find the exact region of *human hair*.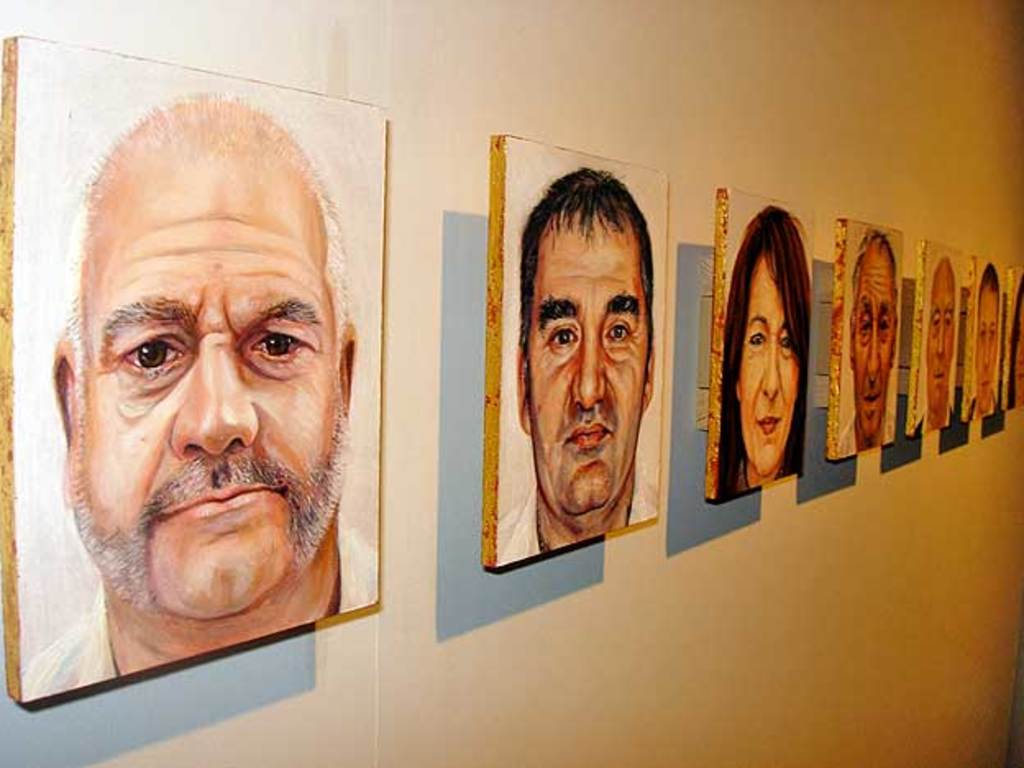
Exact region: <region>53, 92, 358, 617</region>.
